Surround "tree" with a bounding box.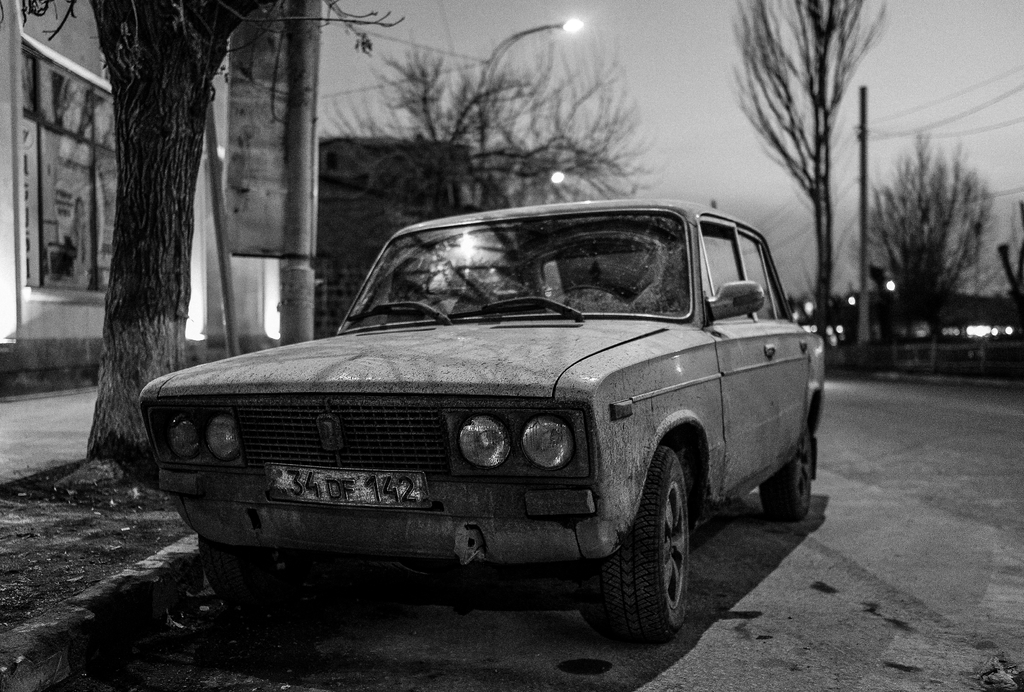
crop(22, 0, 404, 467).
